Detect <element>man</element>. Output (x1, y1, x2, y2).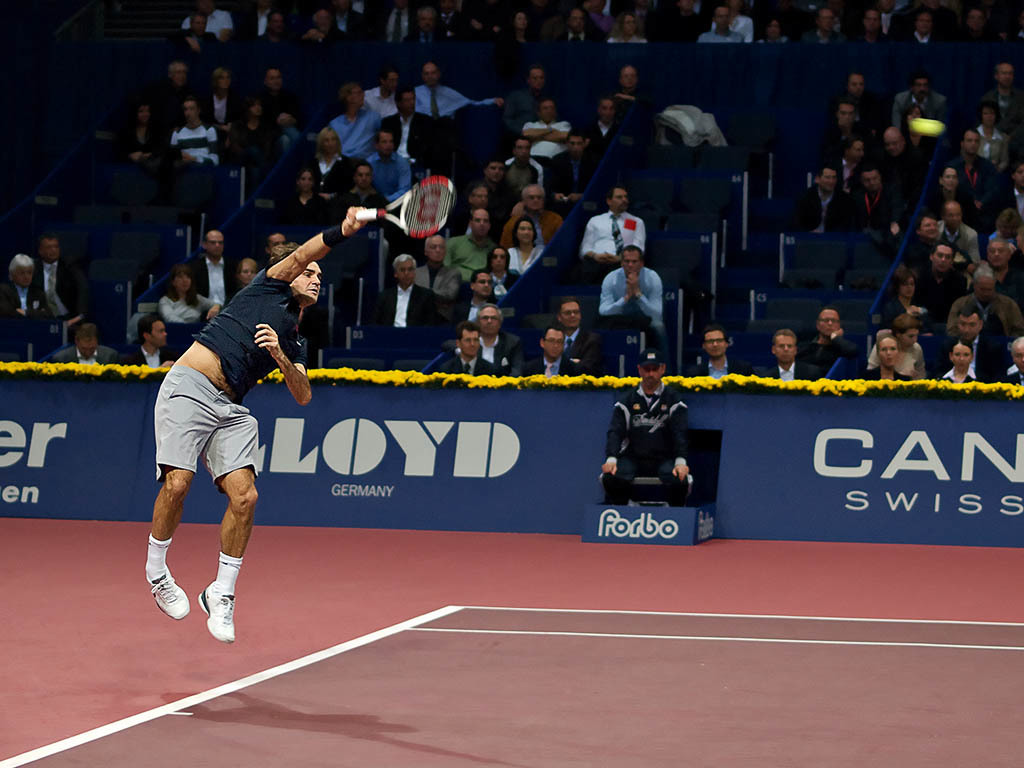
(699, 324, 757, 377).
